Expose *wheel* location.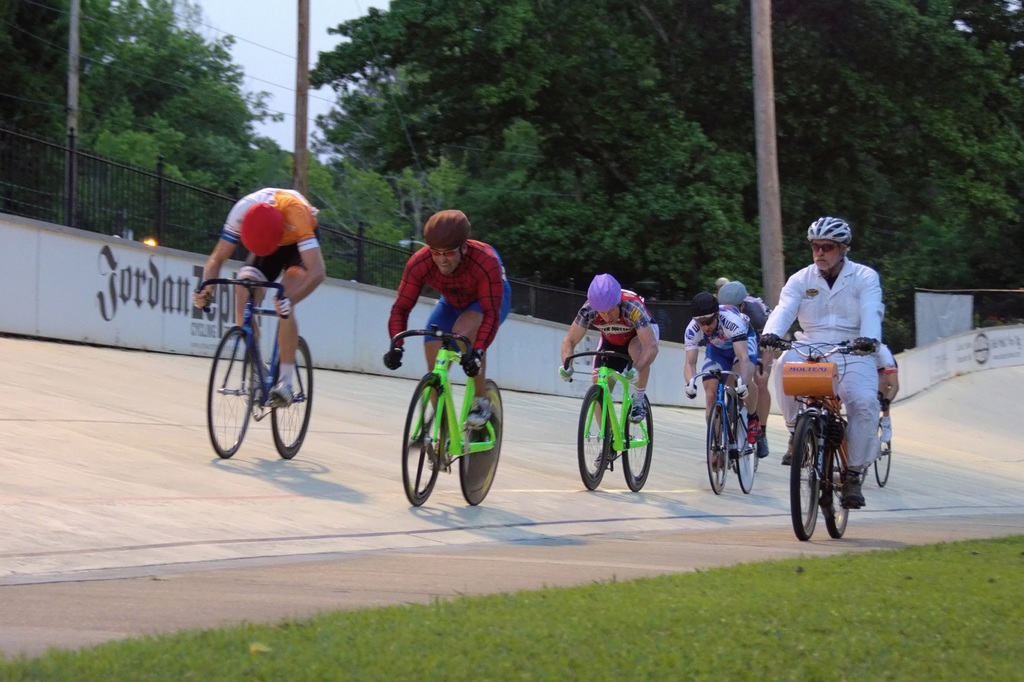
Exposed at 207,323,256,459.
